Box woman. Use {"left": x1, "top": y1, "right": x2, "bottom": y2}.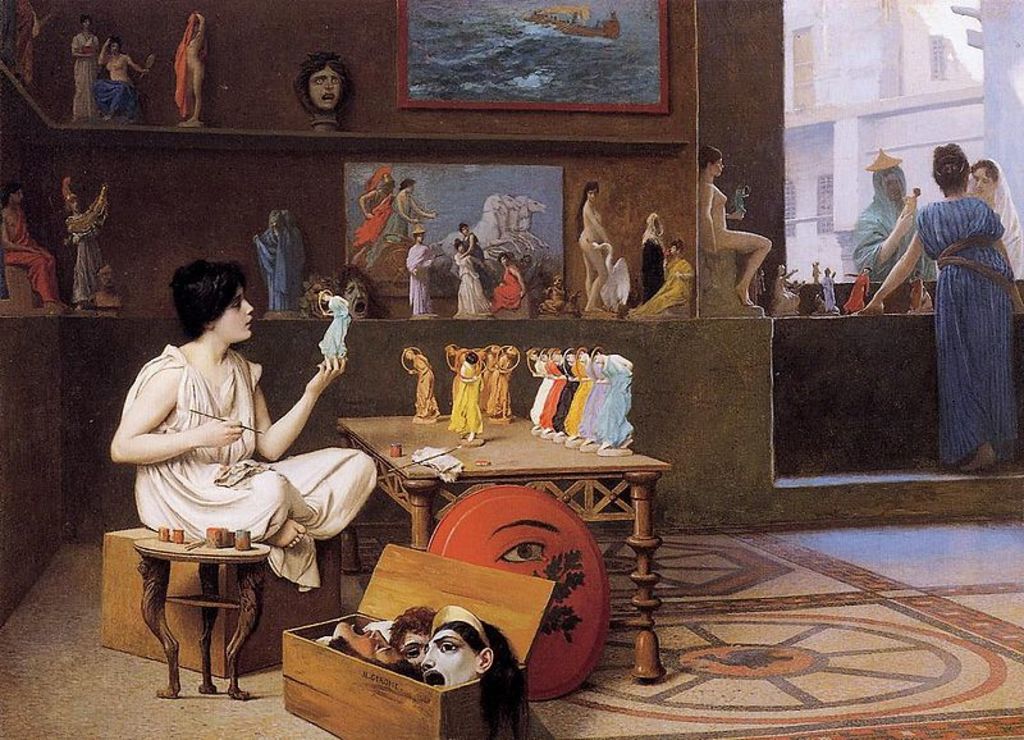
{"left": 538, "top": 275, "right": 567, "bottom": 314}.
